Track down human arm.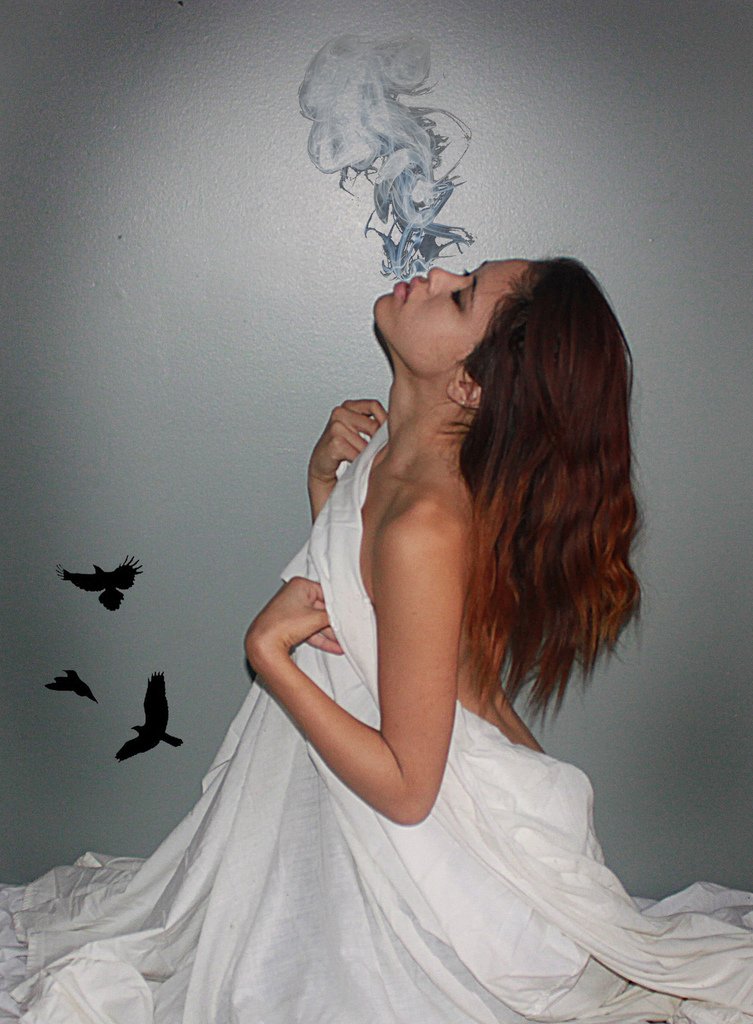
Tracked to select_region(303, 378, 405, 614).
